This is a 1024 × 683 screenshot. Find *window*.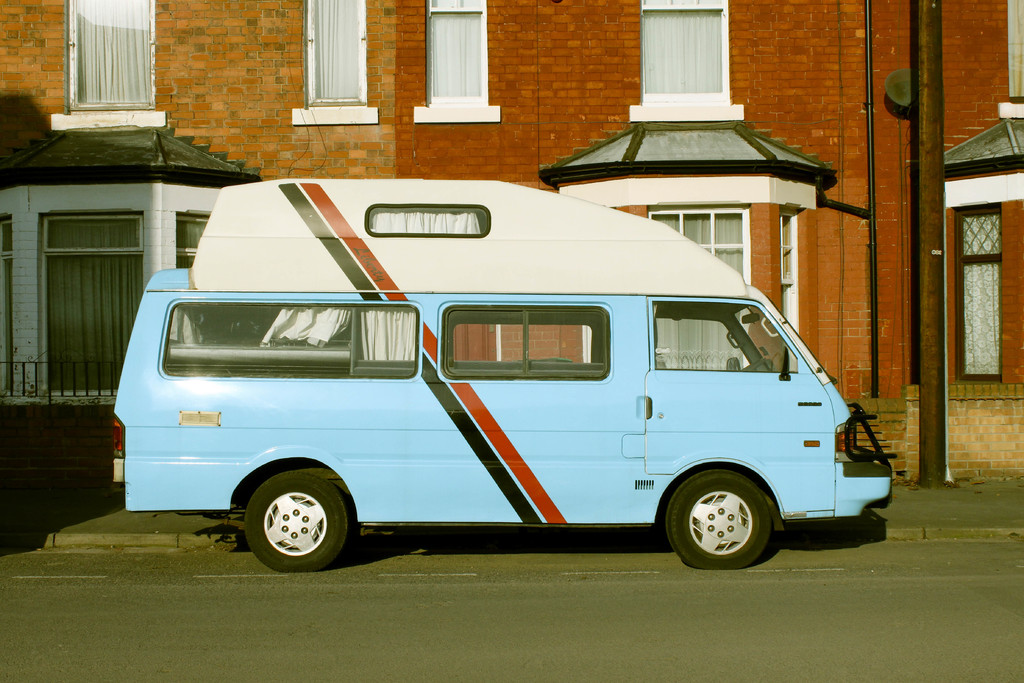
Bounding box: <region>950, 193, 1000, 386</region>.
